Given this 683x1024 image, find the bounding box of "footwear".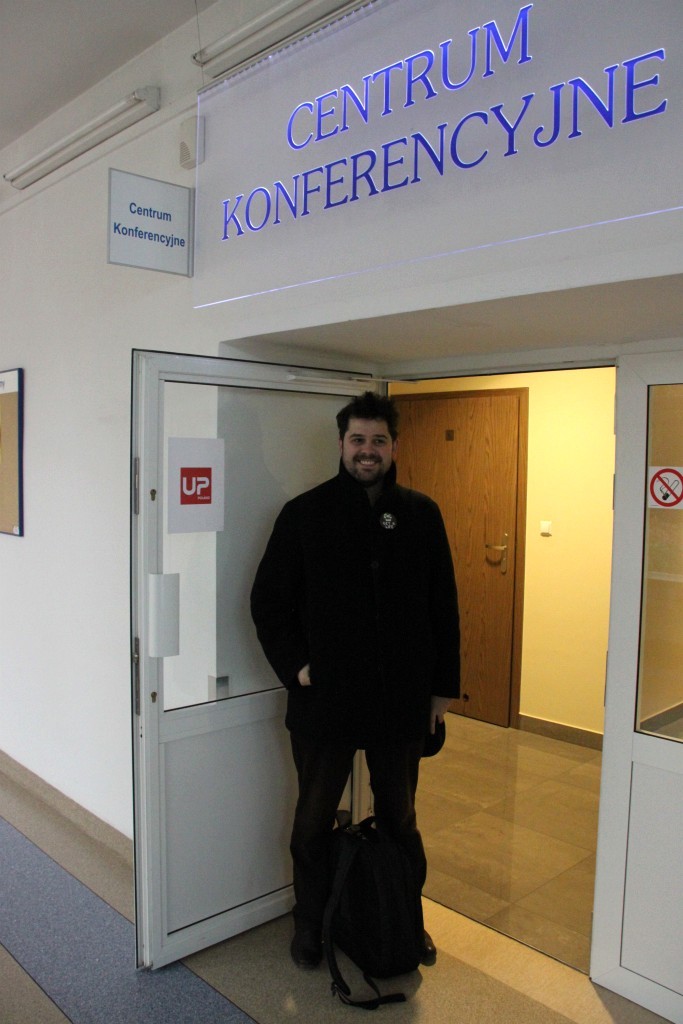
296, 924, 327, 965.
